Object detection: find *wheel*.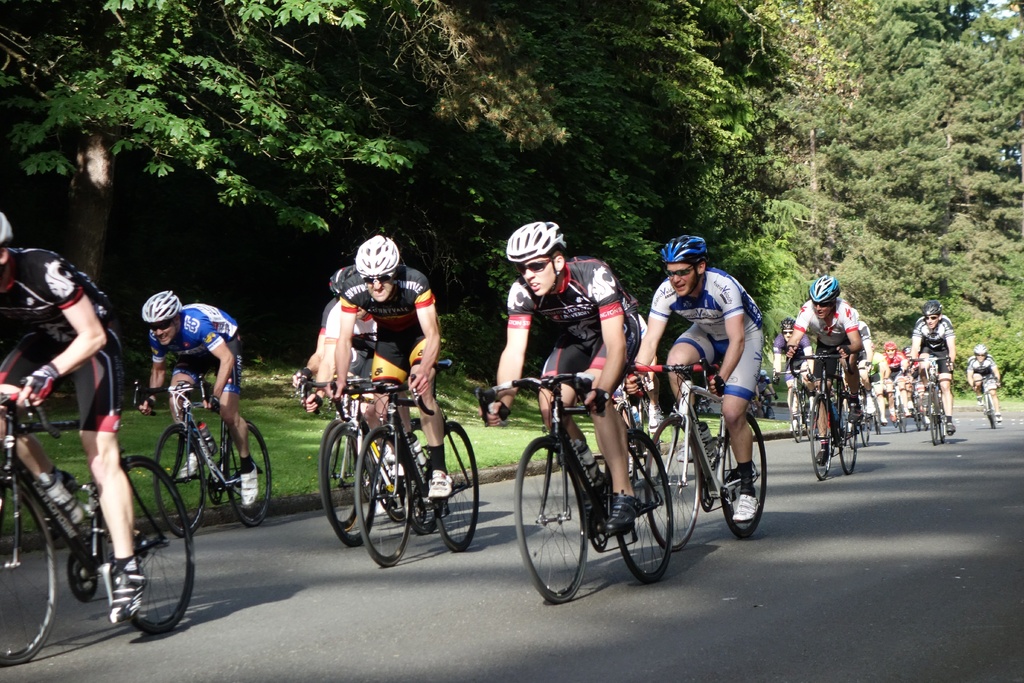
bbox=(939, 399, 946, 441).
